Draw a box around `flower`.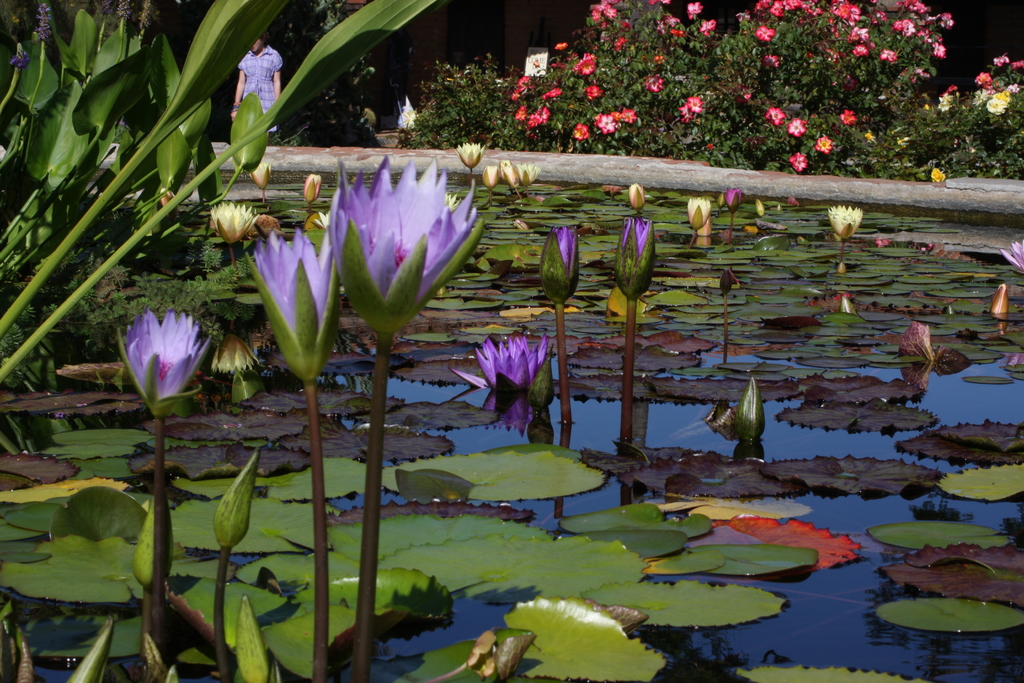
pyautogui.locateOnScreen(947, 83, 961, 95).
